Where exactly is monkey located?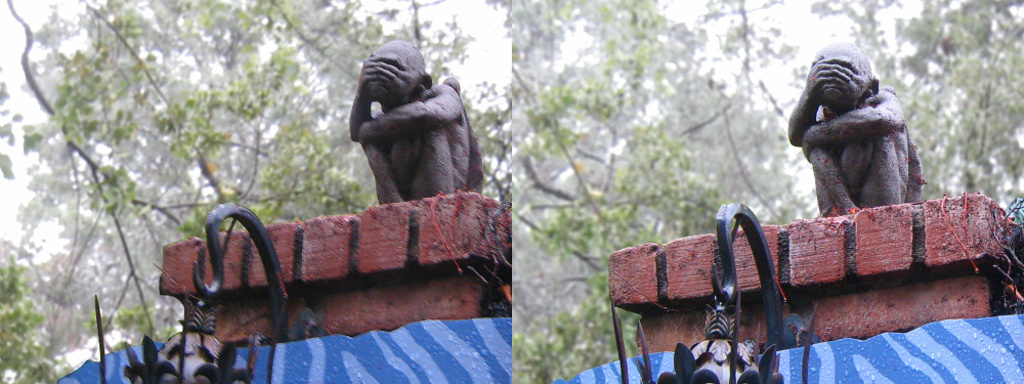
Its bounding box is <bbox>330, 41, 478, 217</bbox>.
